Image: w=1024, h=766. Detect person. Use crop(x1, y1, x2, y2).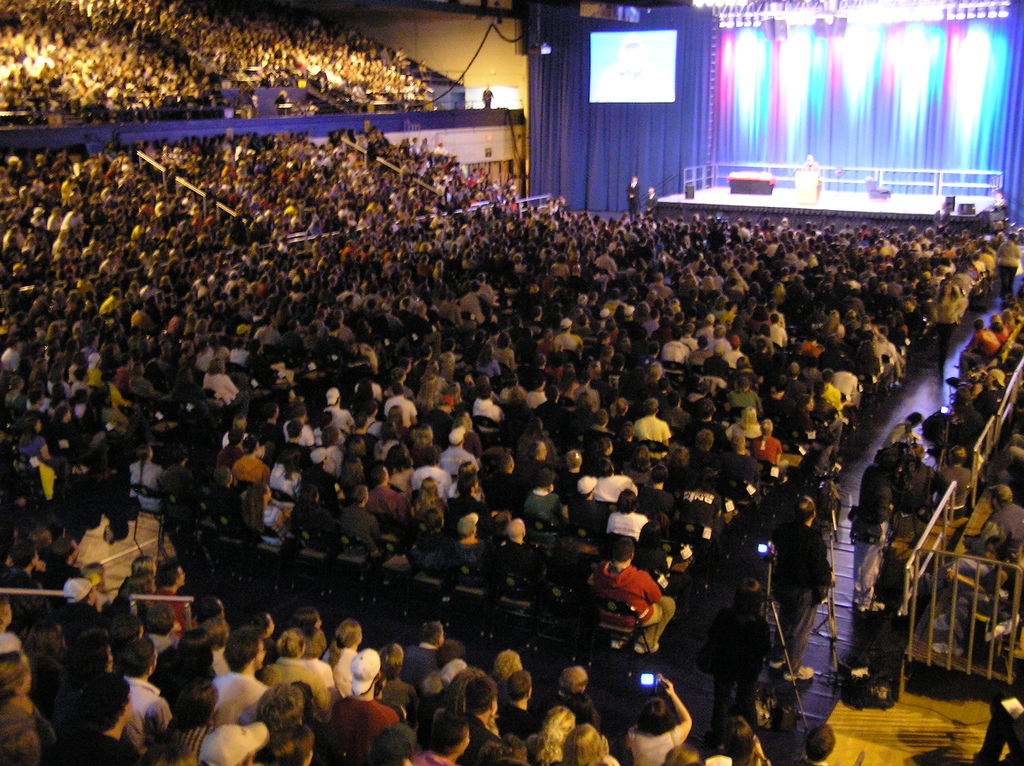
crop(592, 533, 674, 653).
